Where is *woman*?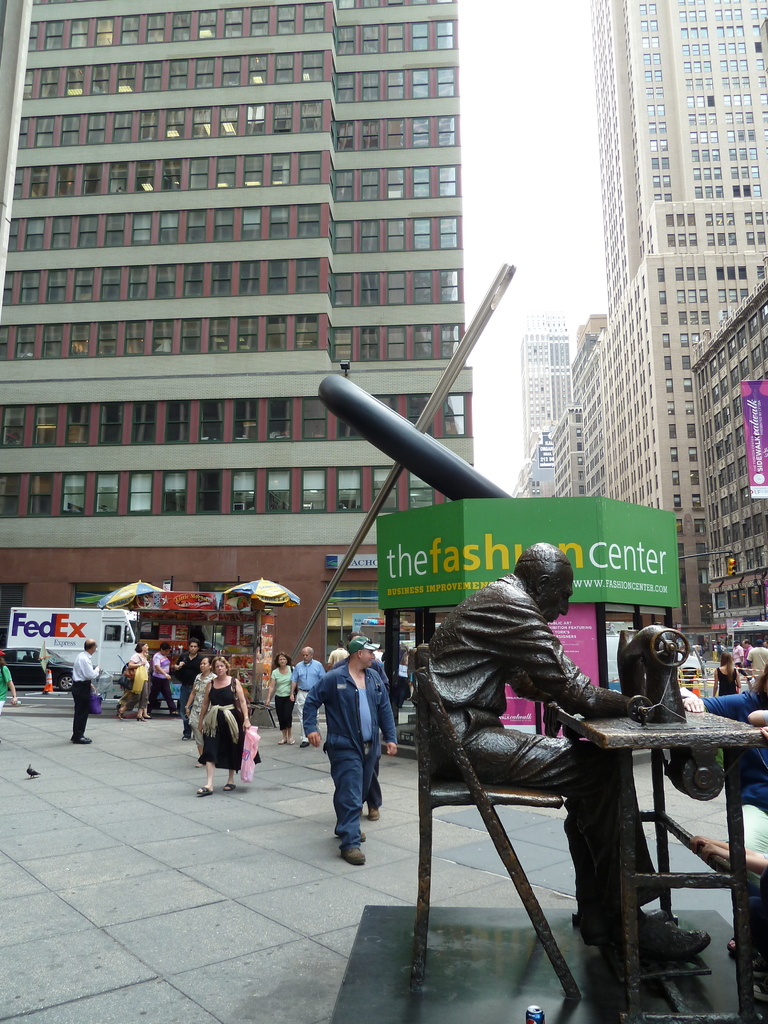
x1=182 y1=656 x2=212 y2=729.
